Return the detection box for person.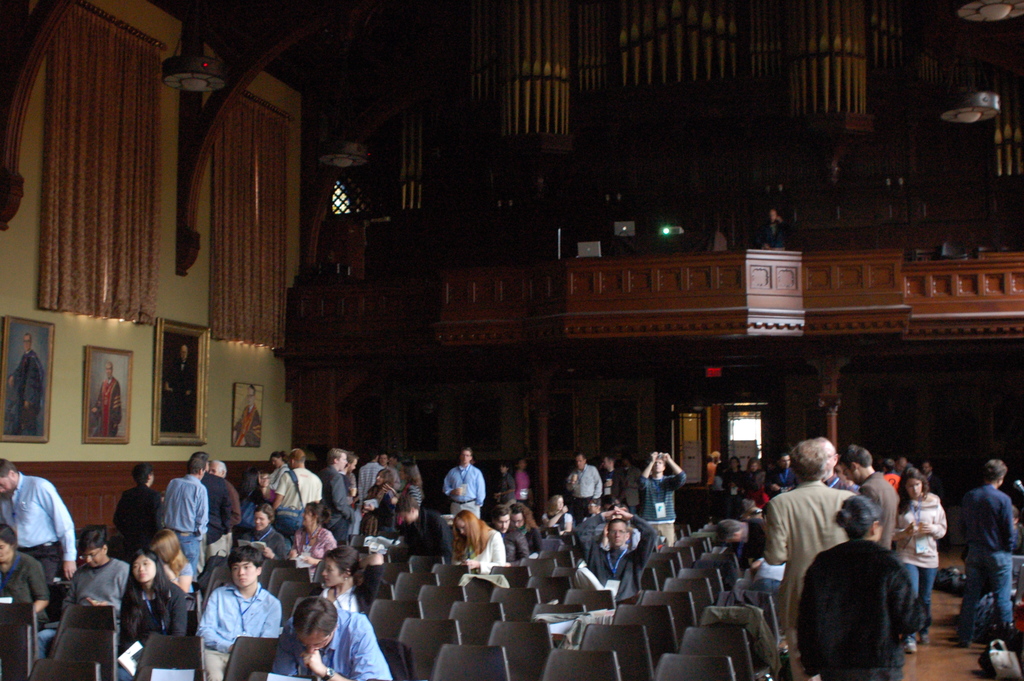
(x1=701, y1=450, x2=723, y2=484).
